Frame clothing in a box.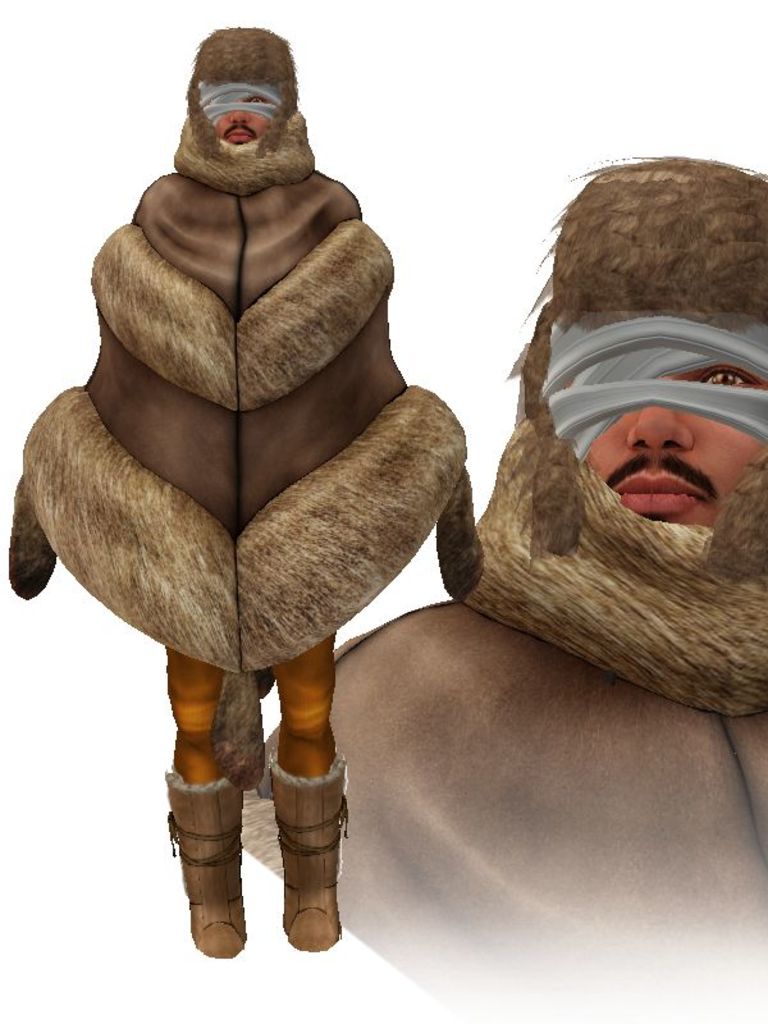
x1=271, y1=140, x2=767, y2=1001.
